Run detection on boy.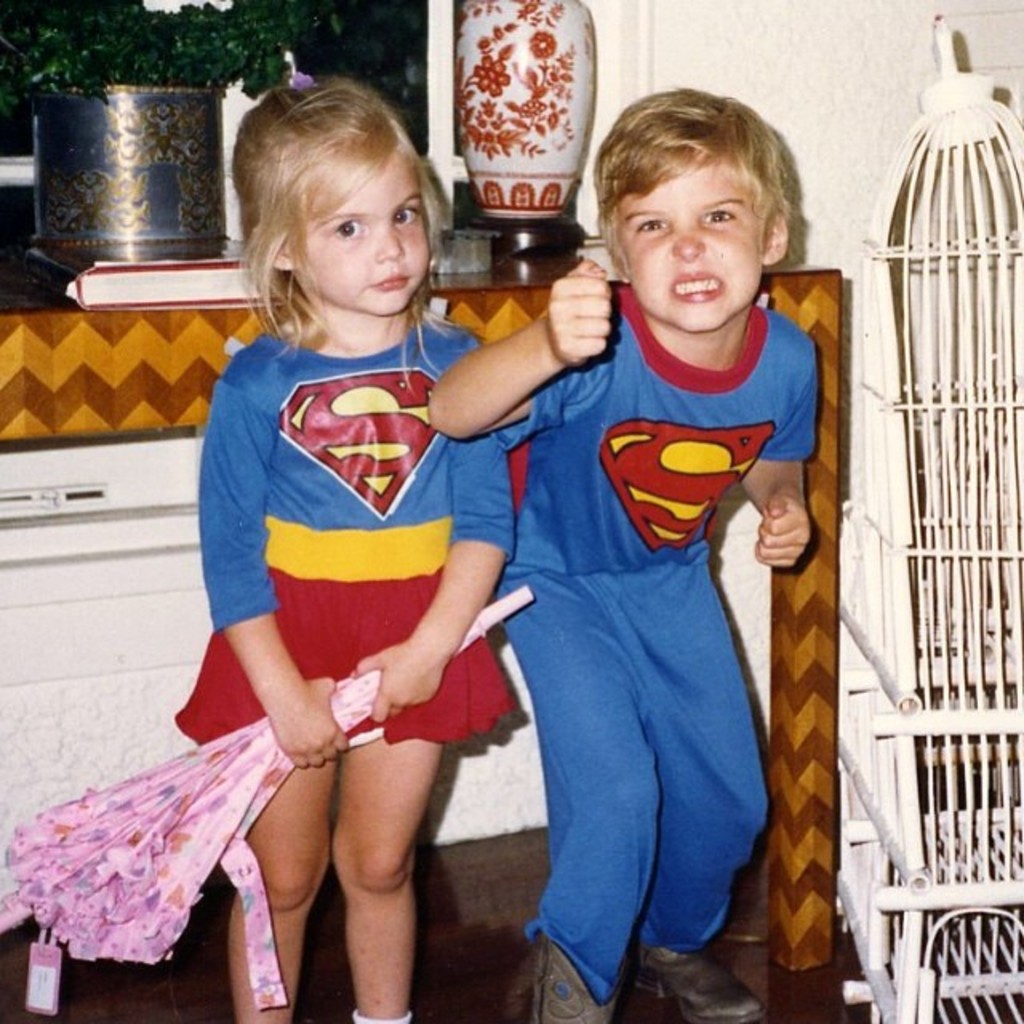
Result: bbox=(432, 70, 837, 987).
